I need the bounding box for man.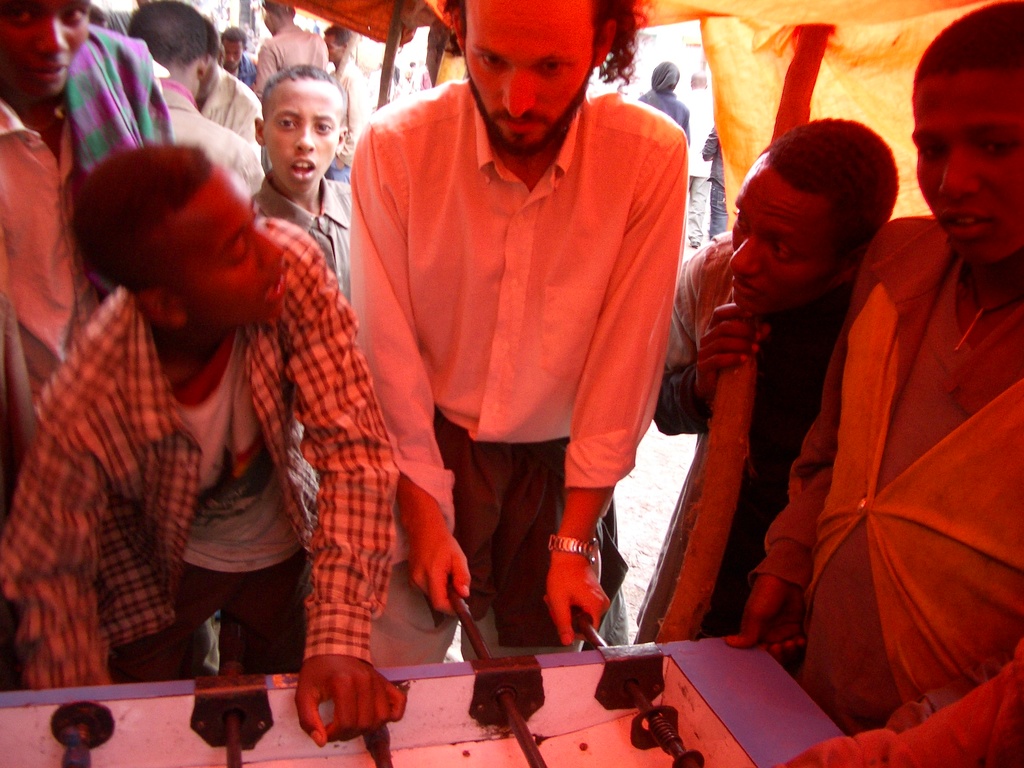
Here it is: [left=126, top=0, right=270, bottom=221].
